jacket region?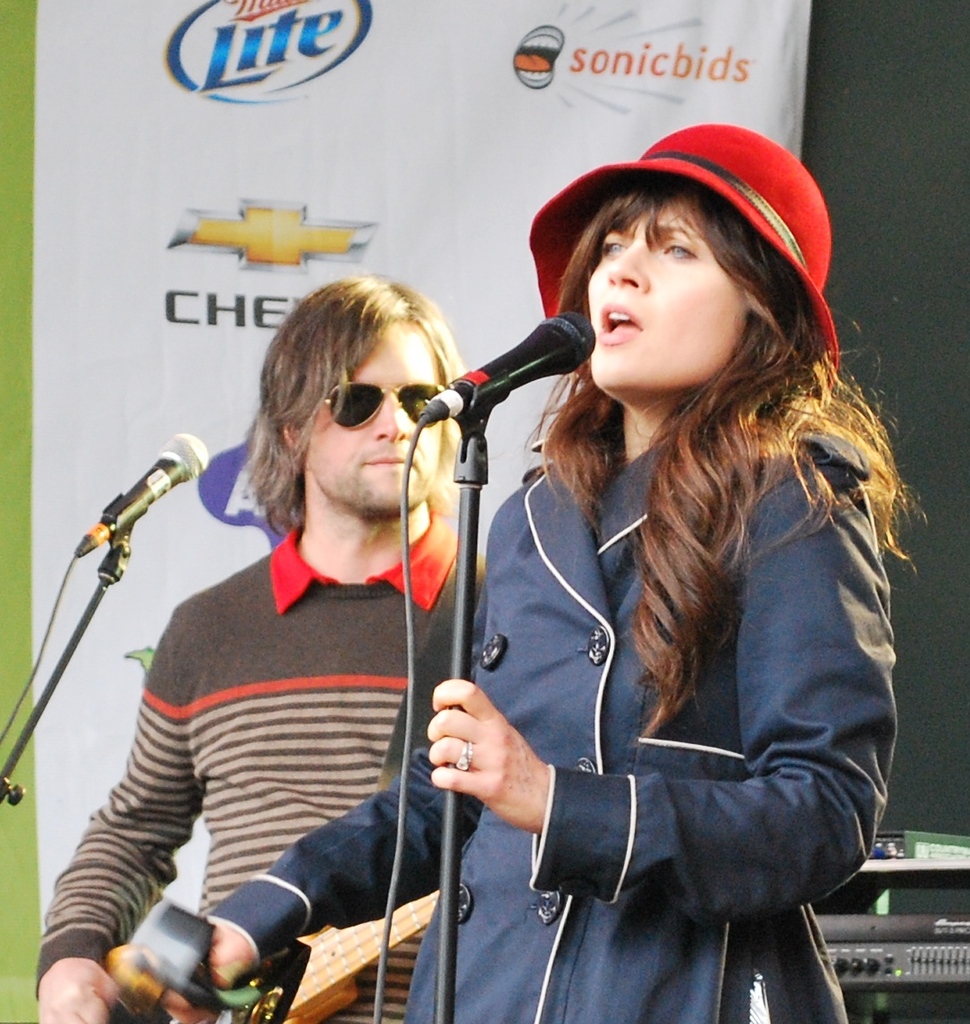
Rect(201, 440, 898, 1023)
